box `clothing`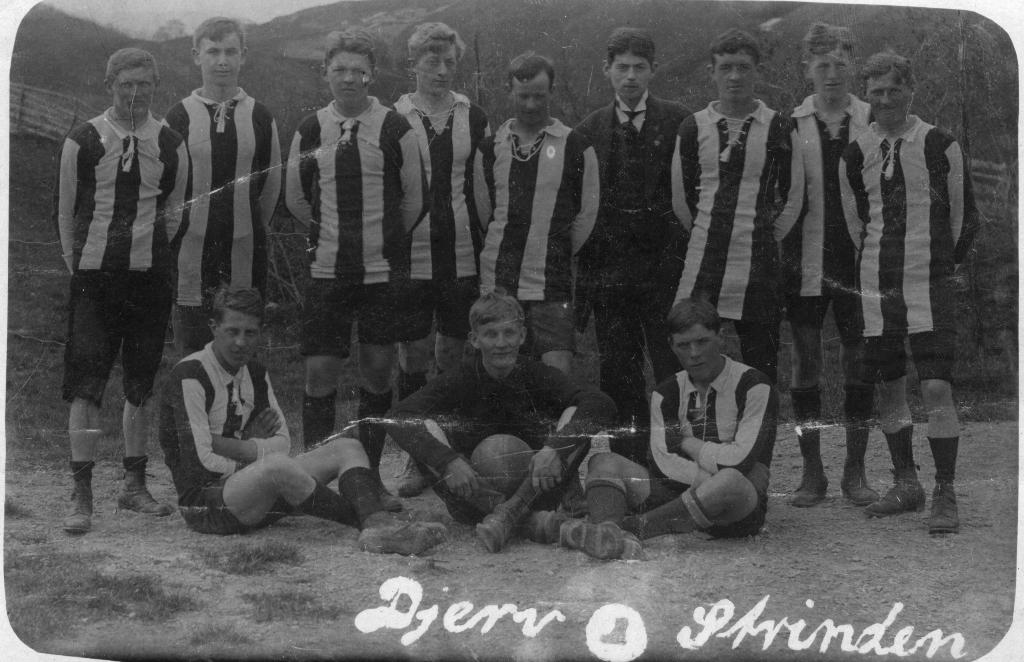
locate(858, 113, 982, 382)
